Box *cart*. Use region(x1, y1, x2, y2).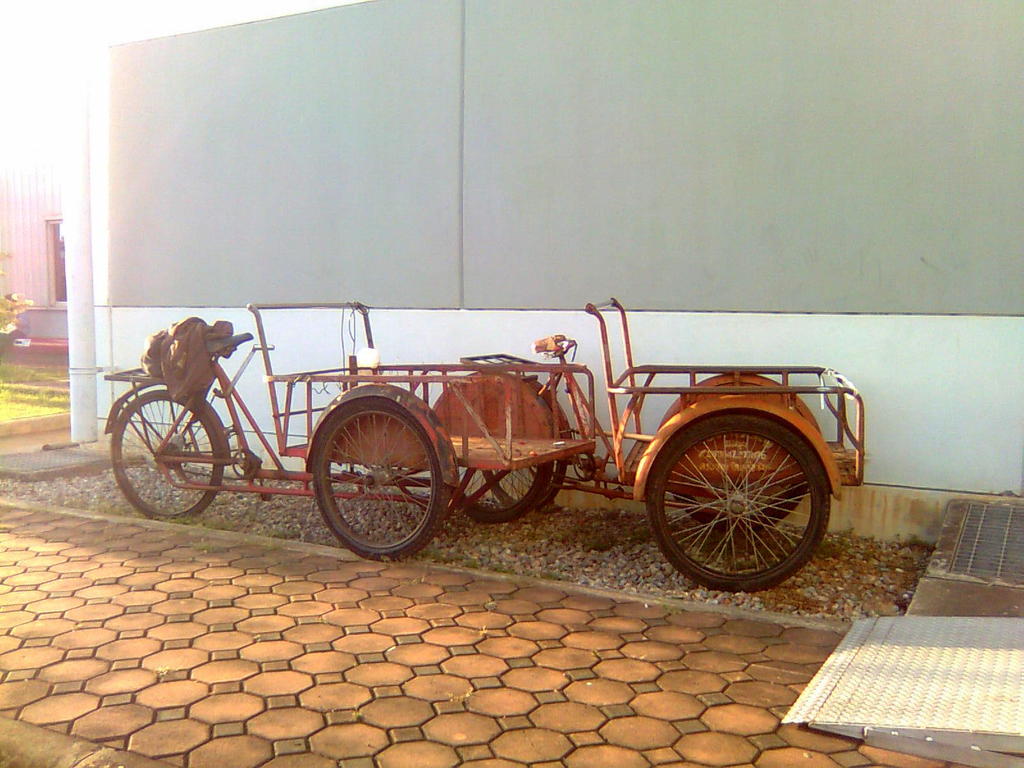
region(431, 299, 866, 594).
